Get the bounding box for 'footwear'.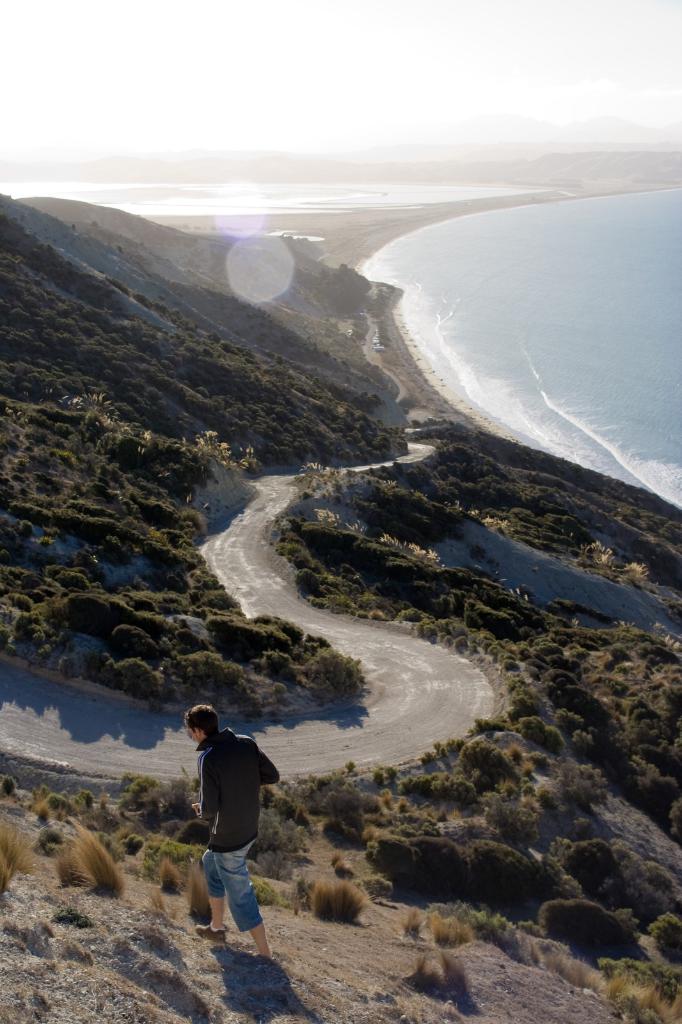
l=233, t=951, r=280, b=968.
